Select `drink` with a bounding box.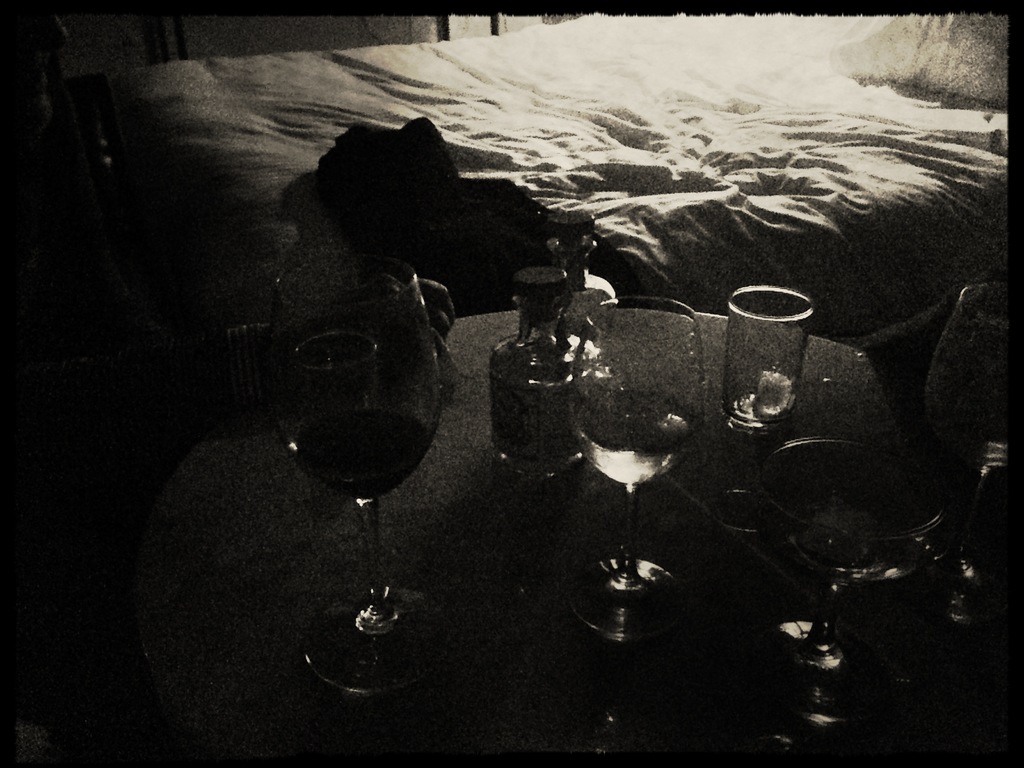
x1=285, y1=409, x2=434, y2=507.
